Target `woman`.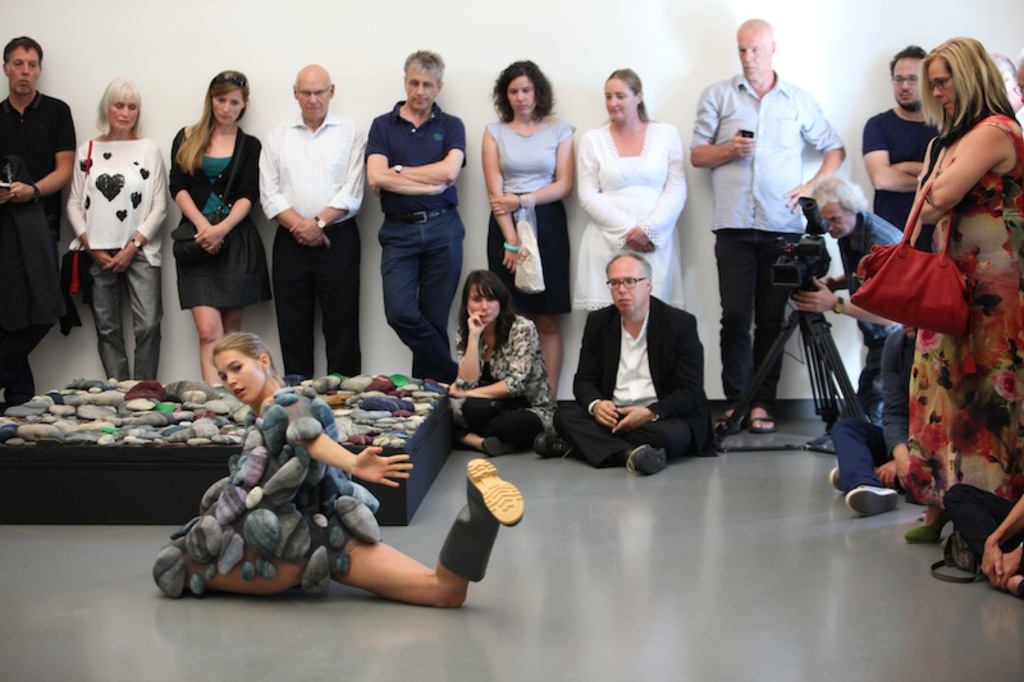
Target region: bbox=[60, 81, 165, 384].
